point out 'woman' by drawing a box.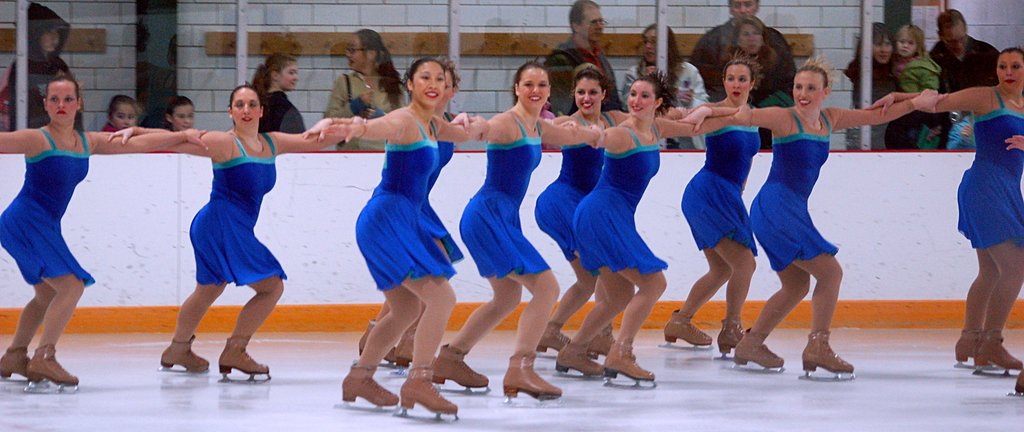
left=104, top=76, right=375, bottom=386.
